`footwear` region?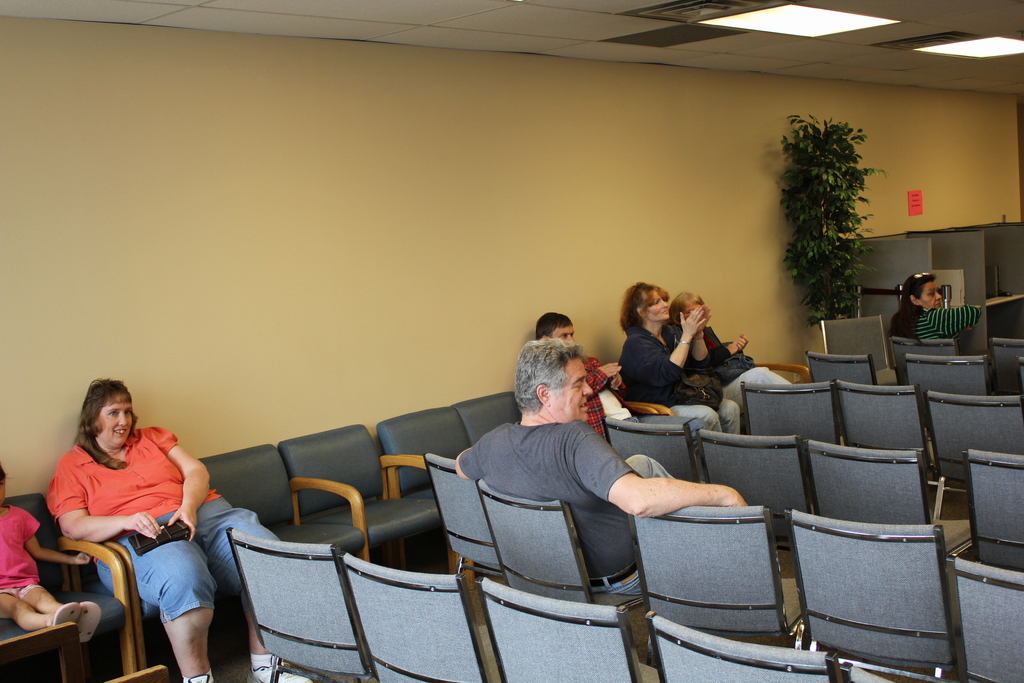
<bbox>245, 657, 330, 682</bbox>
